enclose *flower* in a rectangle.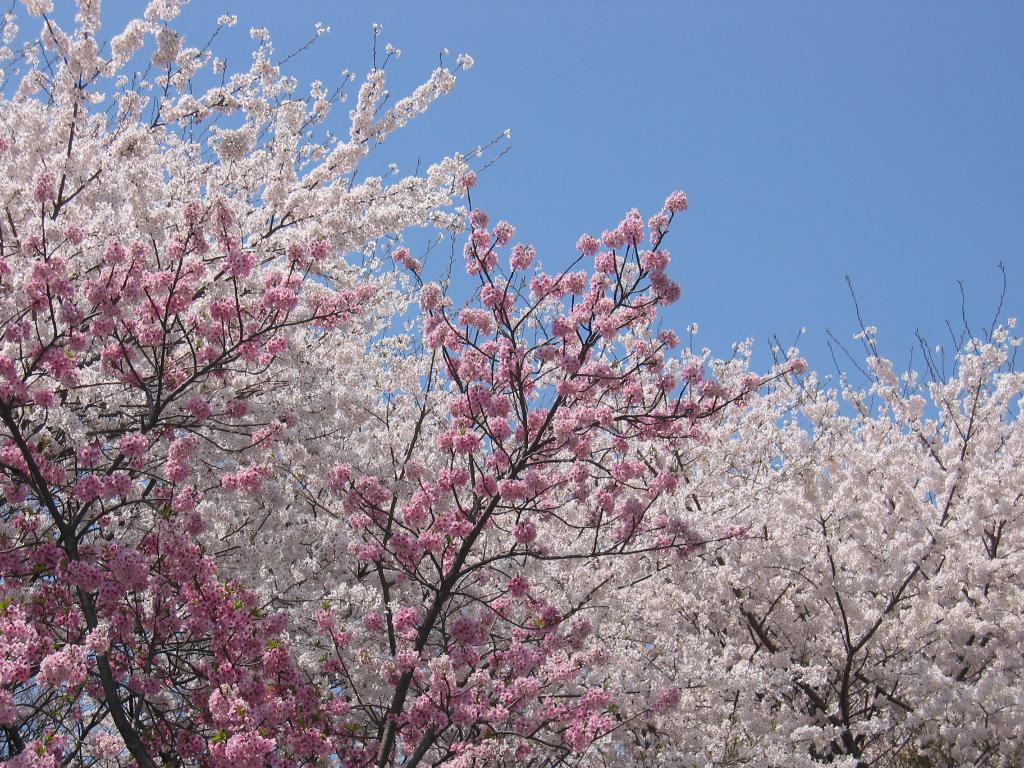
box(513, 518, 543, 541).
